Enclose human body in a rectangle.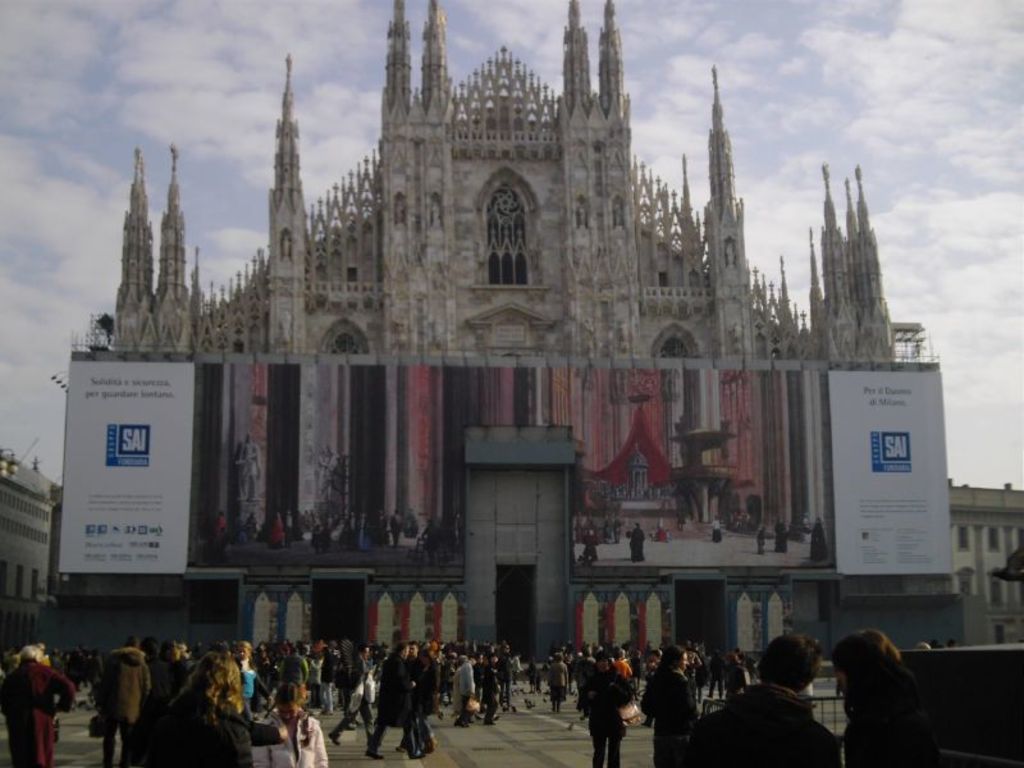
region(101, 641, 296, 767).
